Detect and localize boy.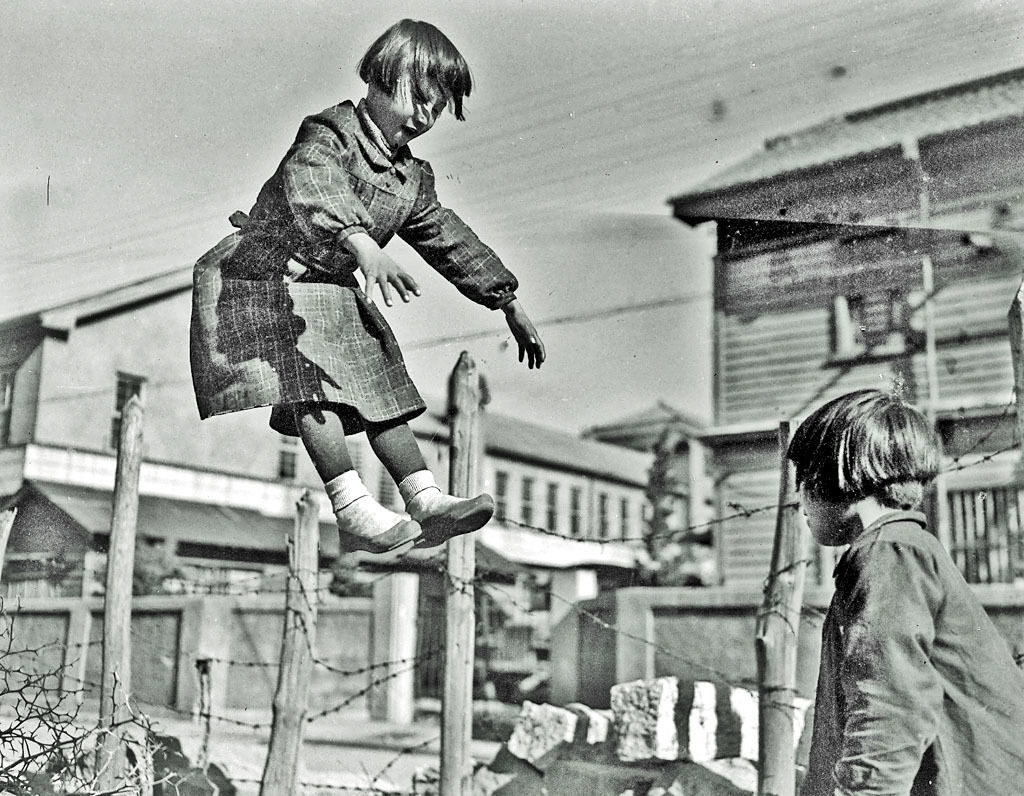
Localized at region(738, 387, 1014, 775).
